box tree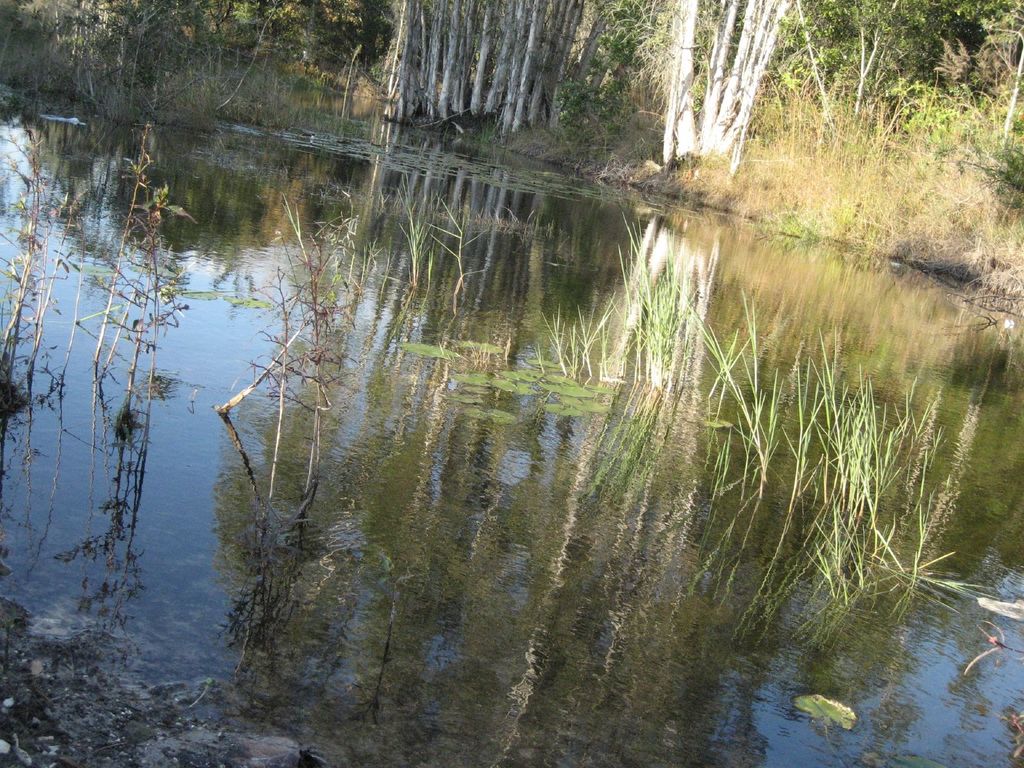
box=[542, 0, 678, 136]
